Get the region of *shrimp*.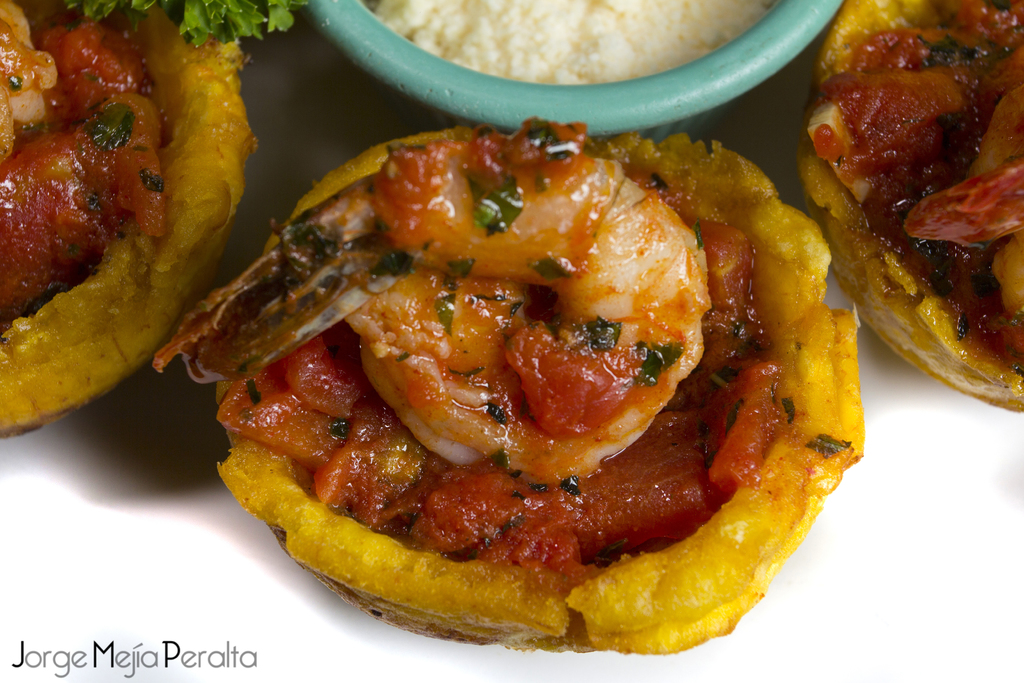
select_region(150, 110, 712, 479).
